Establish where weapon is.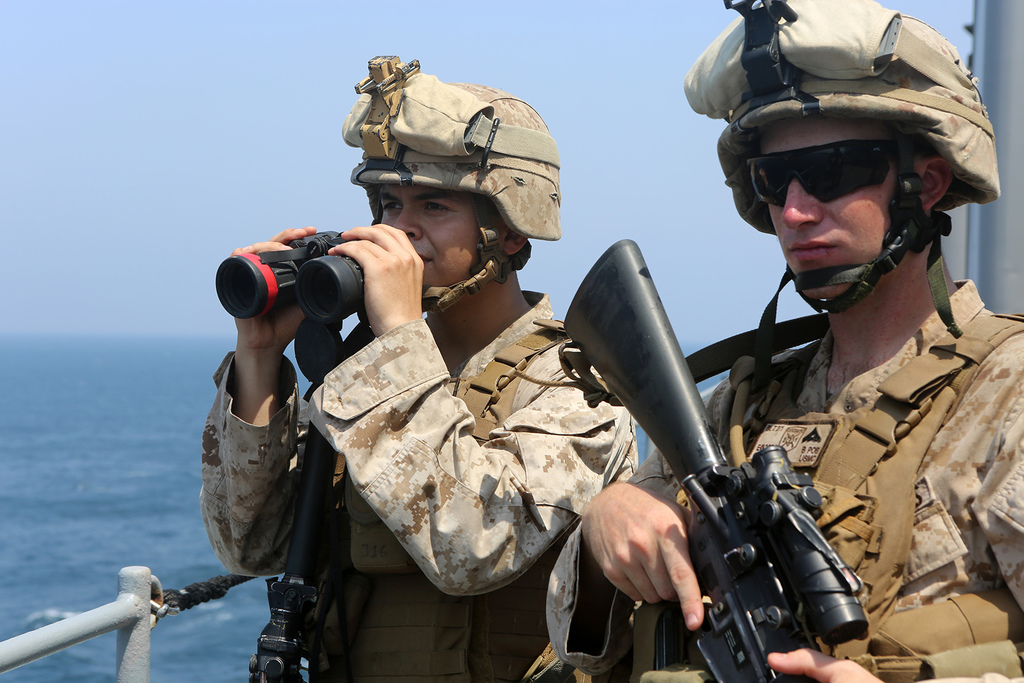
Established at x1=245, y1=435, x2=358, y2=682.
